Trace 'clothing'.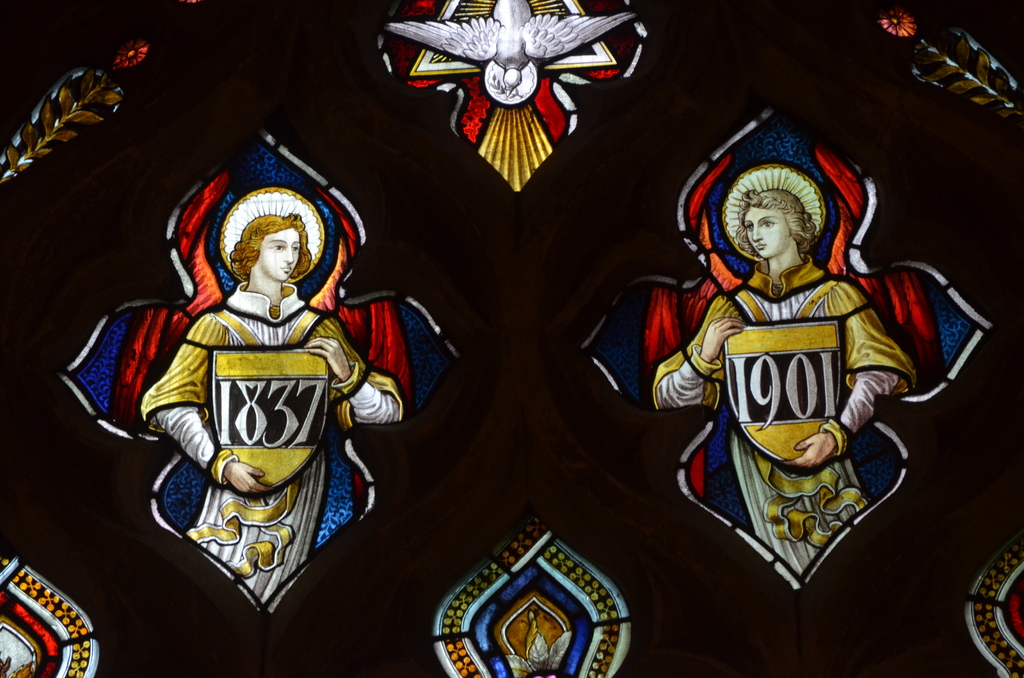
Traced to [x1=645, y1=157, x2=915, y2=582].
